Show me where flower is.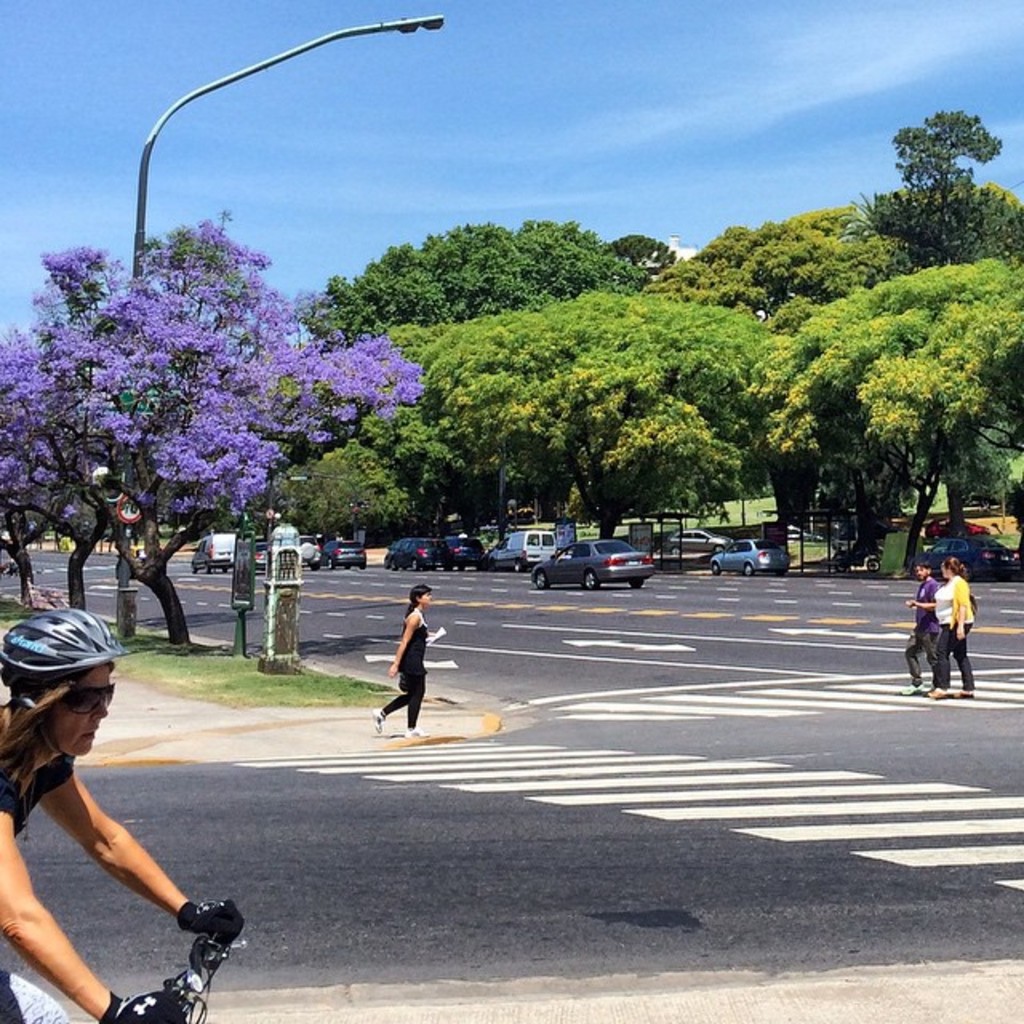
flower is at x1=61 y1=504 x2=75 y2=520.
